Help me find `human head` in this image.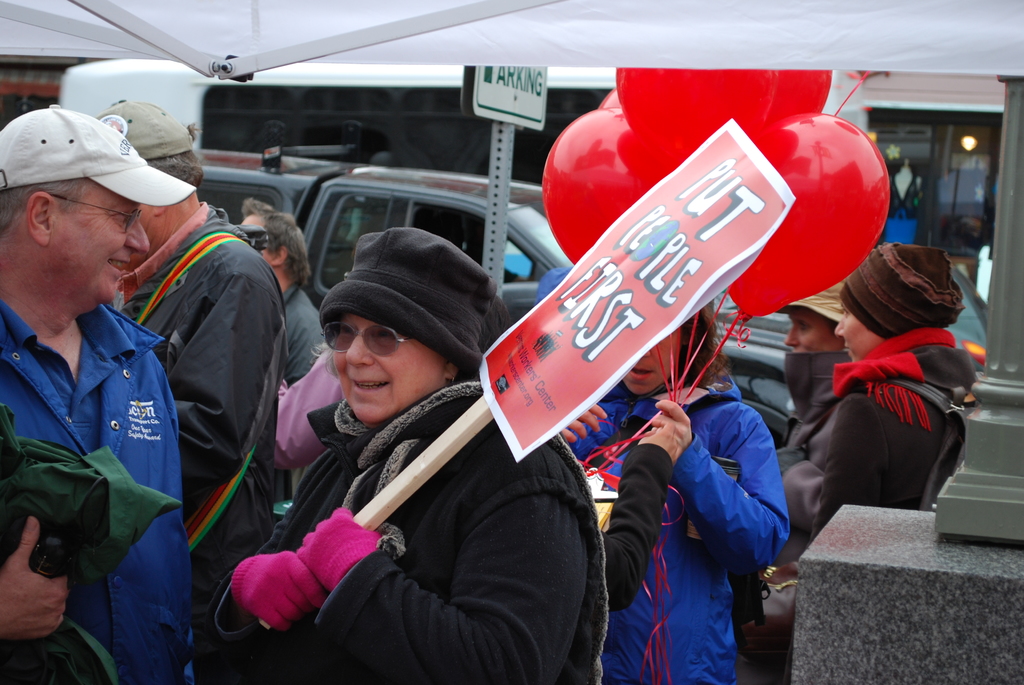
Found it: region(0, 109, 156, 303).
